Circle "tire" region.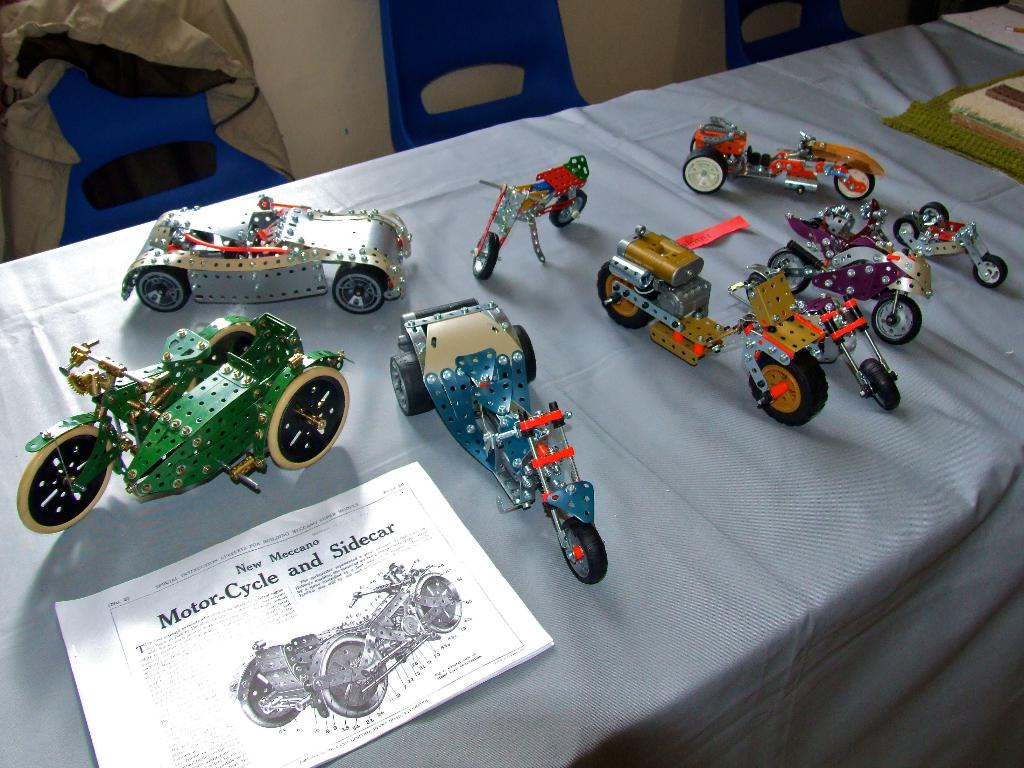
Region: l=682, t=147, r=728, b=192.
